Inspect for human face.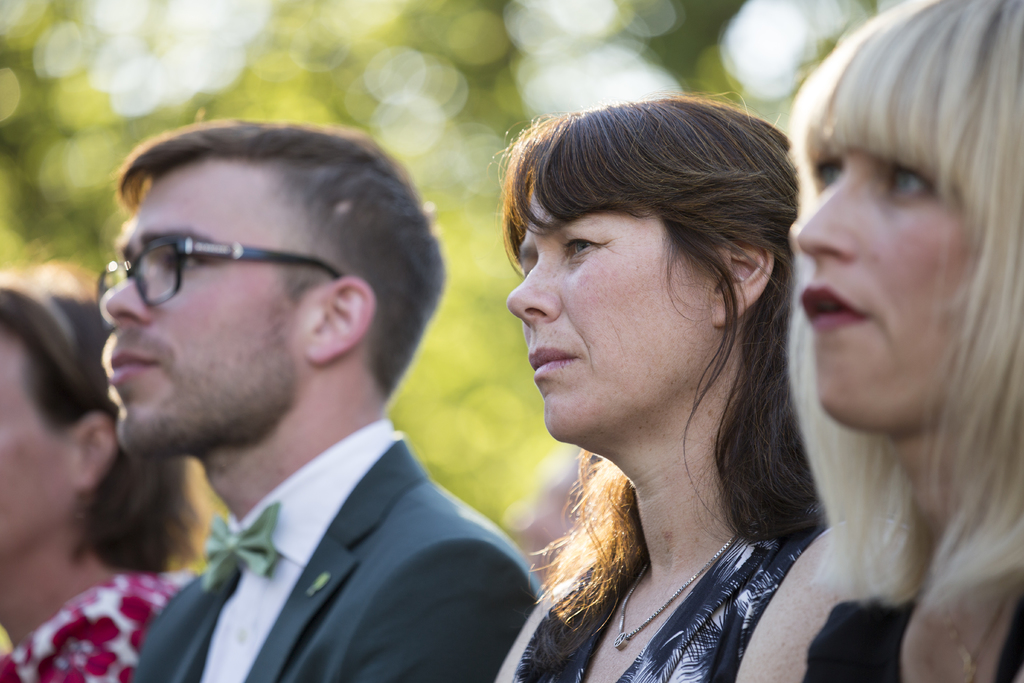
Inspection: detection(789, 131, 968, 433).
